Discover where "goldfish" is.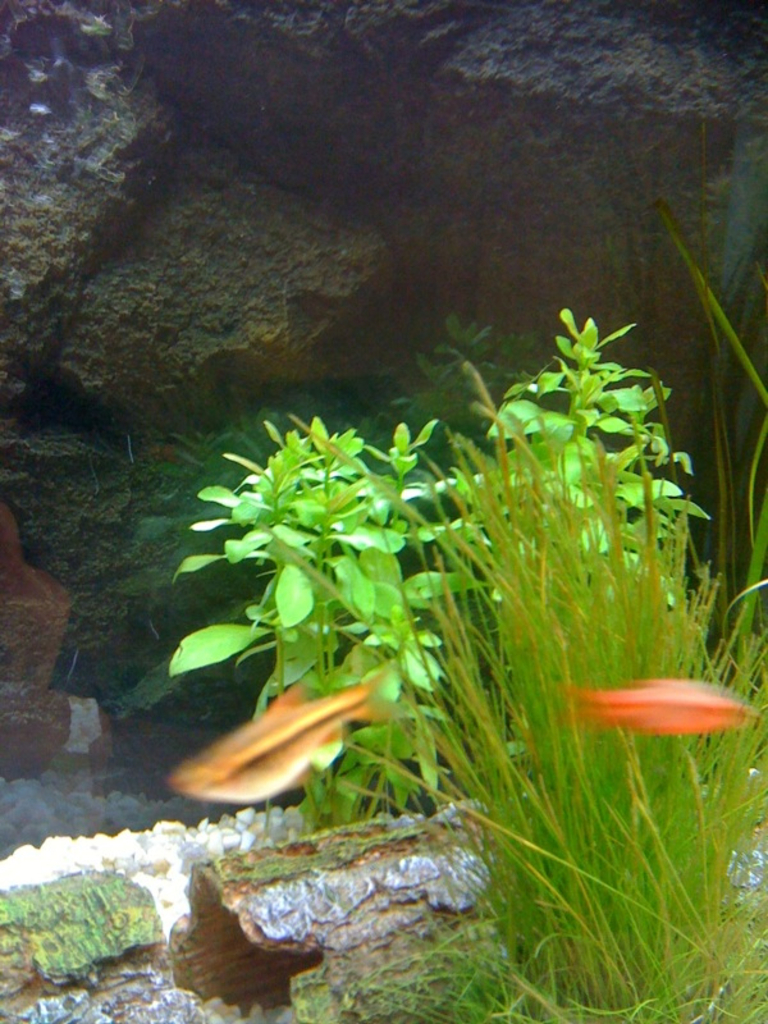
Discovered at box=[557, 677, 754, 735].
